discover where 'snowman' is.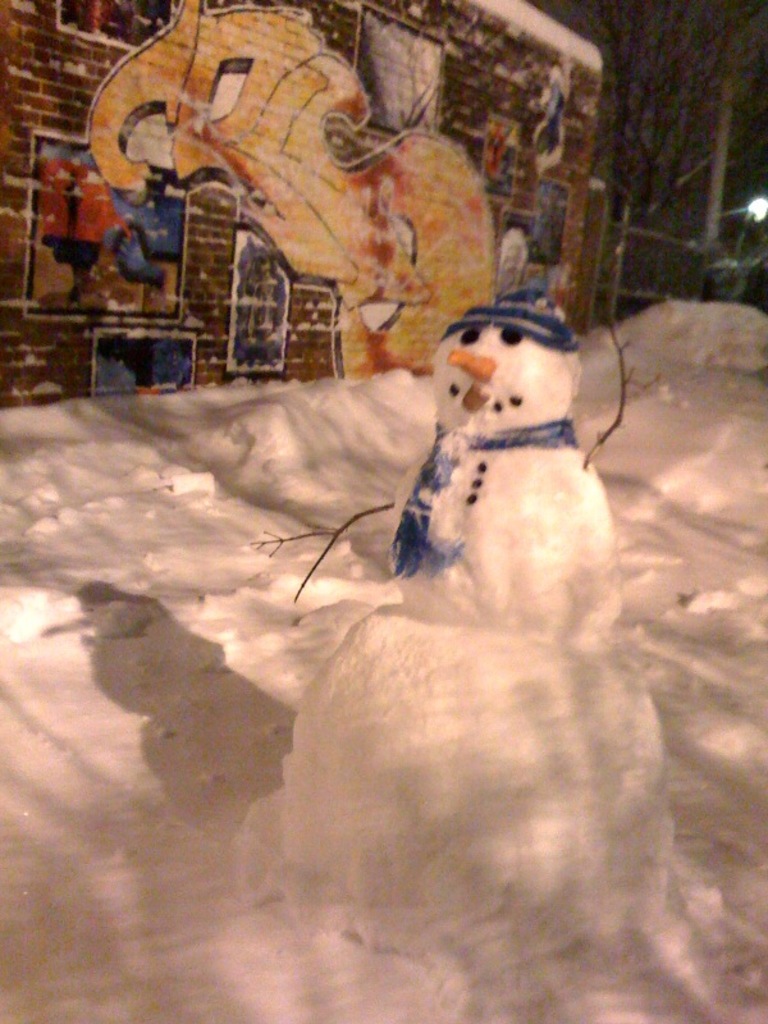
Discovered at Rect(247, 274, 671, 932).
